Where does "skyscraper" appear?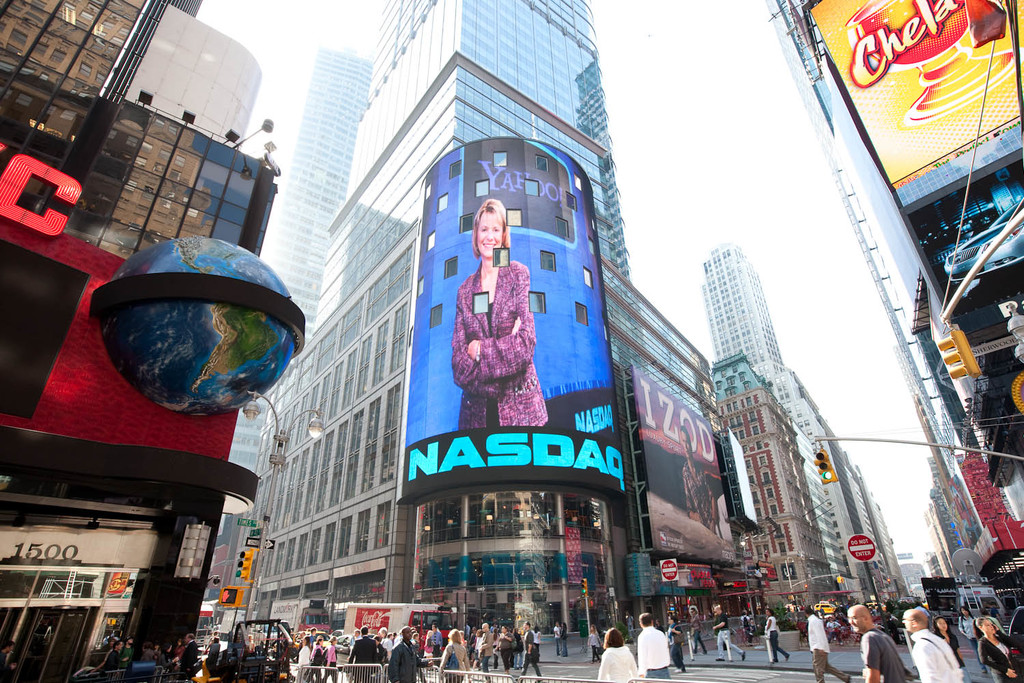
Appears at left=258, top=0, right=936, bottom=680.
